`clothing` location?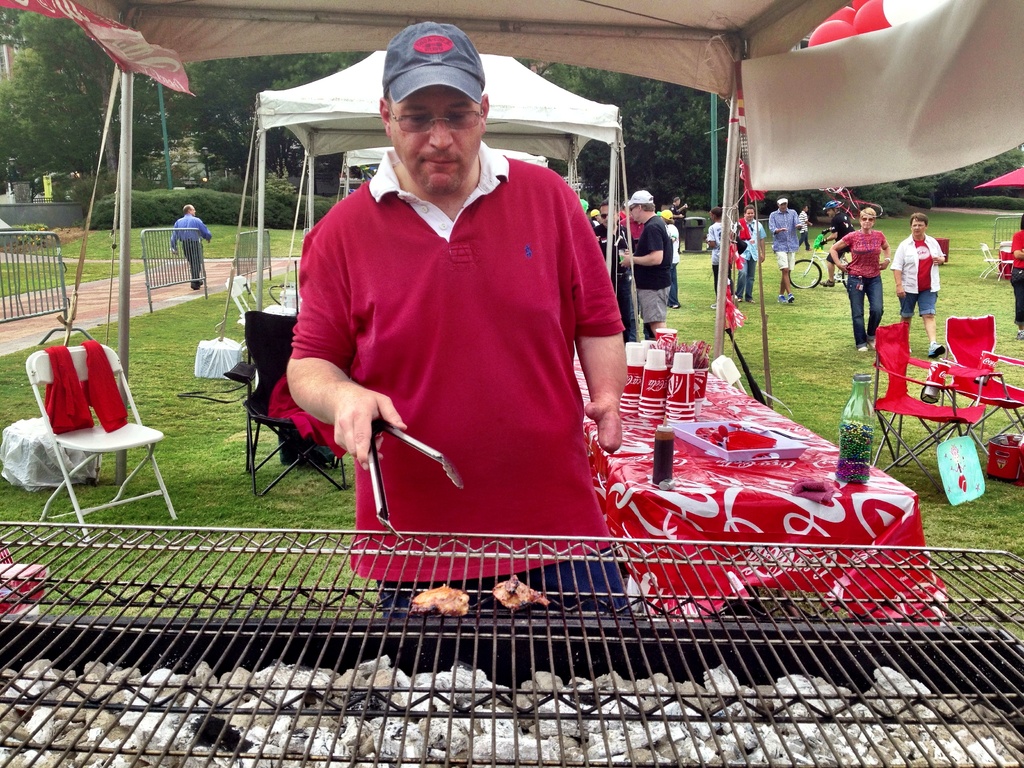
<region>1007, 230, 1023, 327</region>
